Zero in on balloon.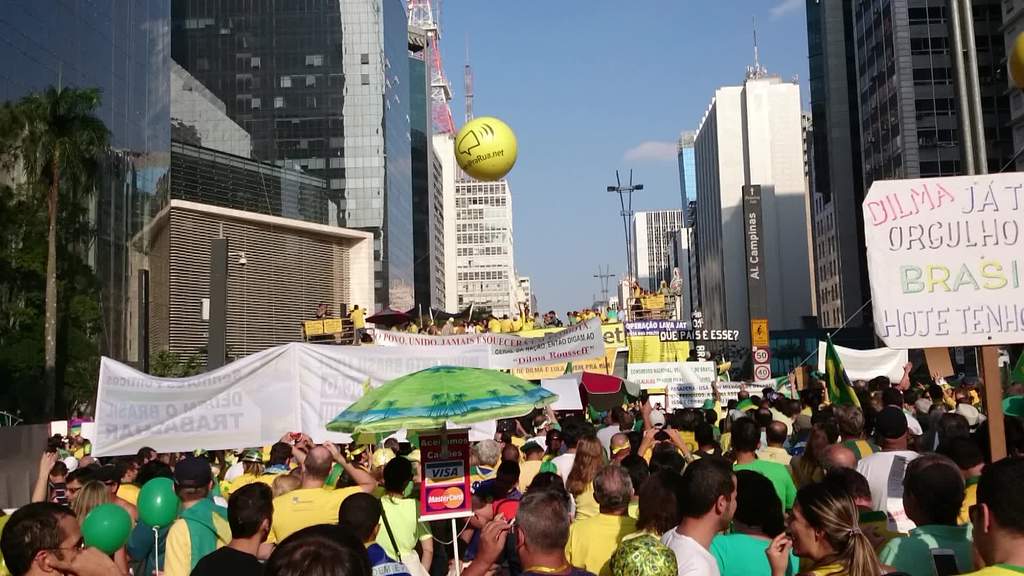
Zeroed in: <region>134, 476, 178, 530</region>.
